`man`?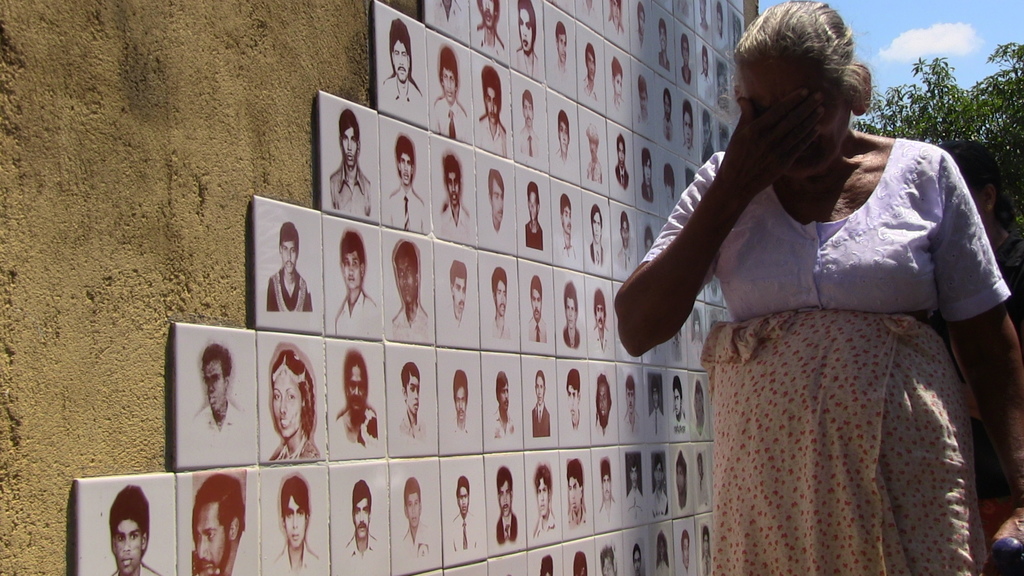
{"left": 478, "top": 70, "right": 504, "bottom": 152}
